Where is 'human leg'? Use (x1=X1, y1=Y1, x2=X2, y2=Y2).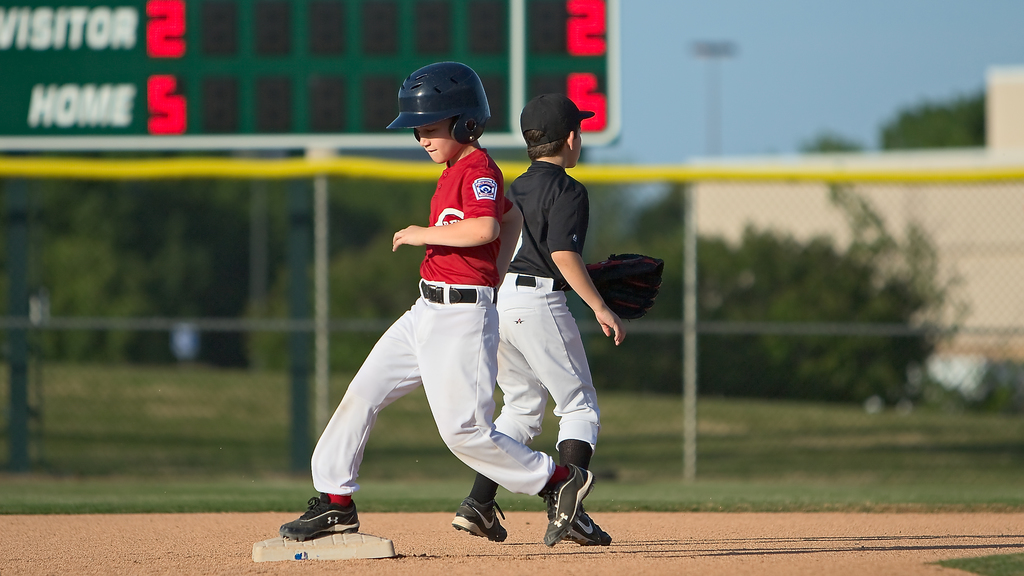
(x1=508, y1=284, x2=607, y2=544).
